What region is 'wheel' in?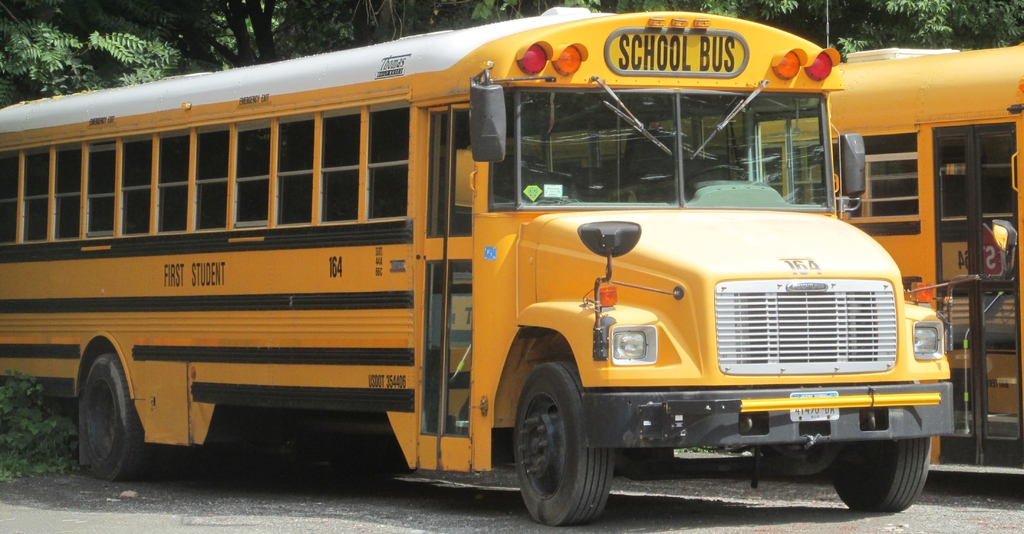
{"left": 509, "top": 362, "right": 602, "bottom": 518}.
